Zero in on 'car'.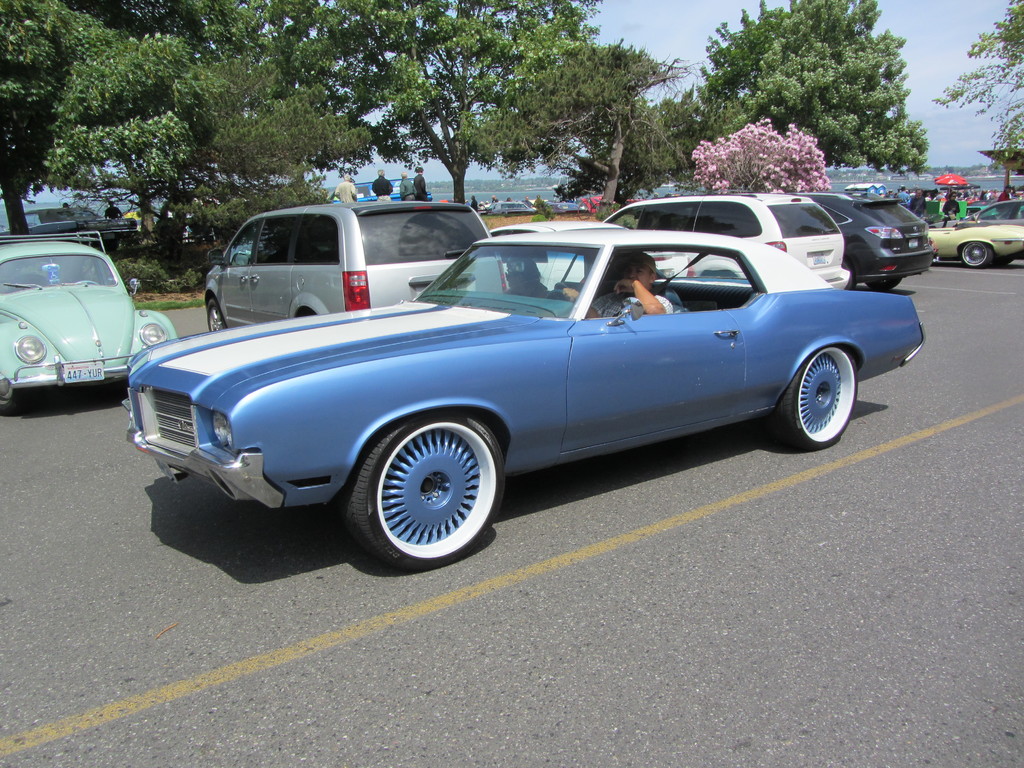
Zeroed in: bbox=[548, 201, 596, 217].
